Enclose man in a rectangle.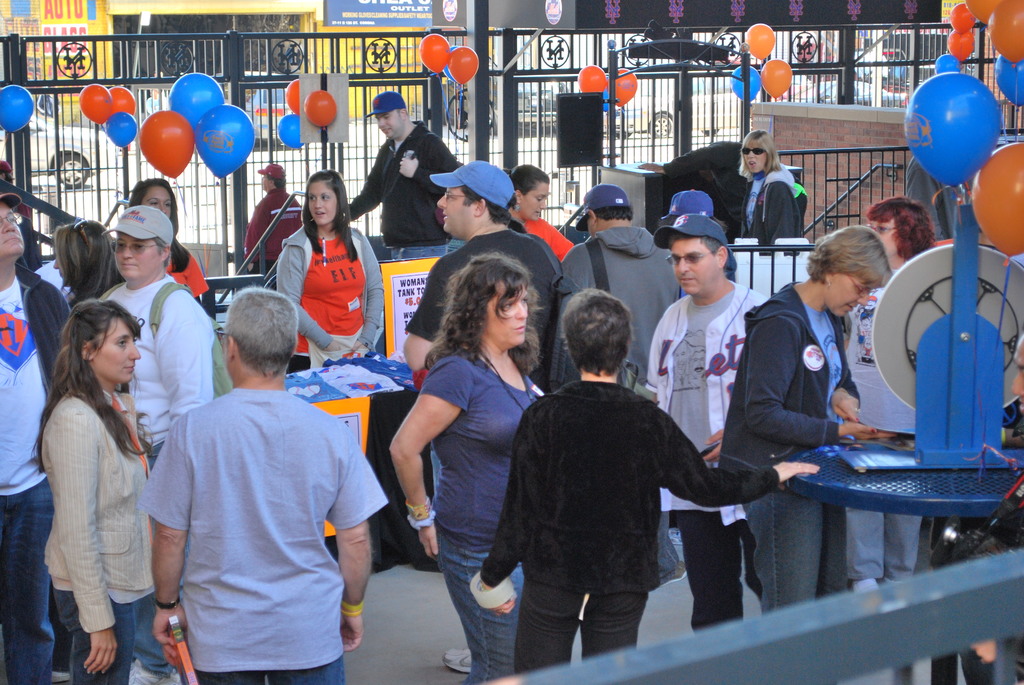
x1=94 y1=200 x2=219 y2=684.
